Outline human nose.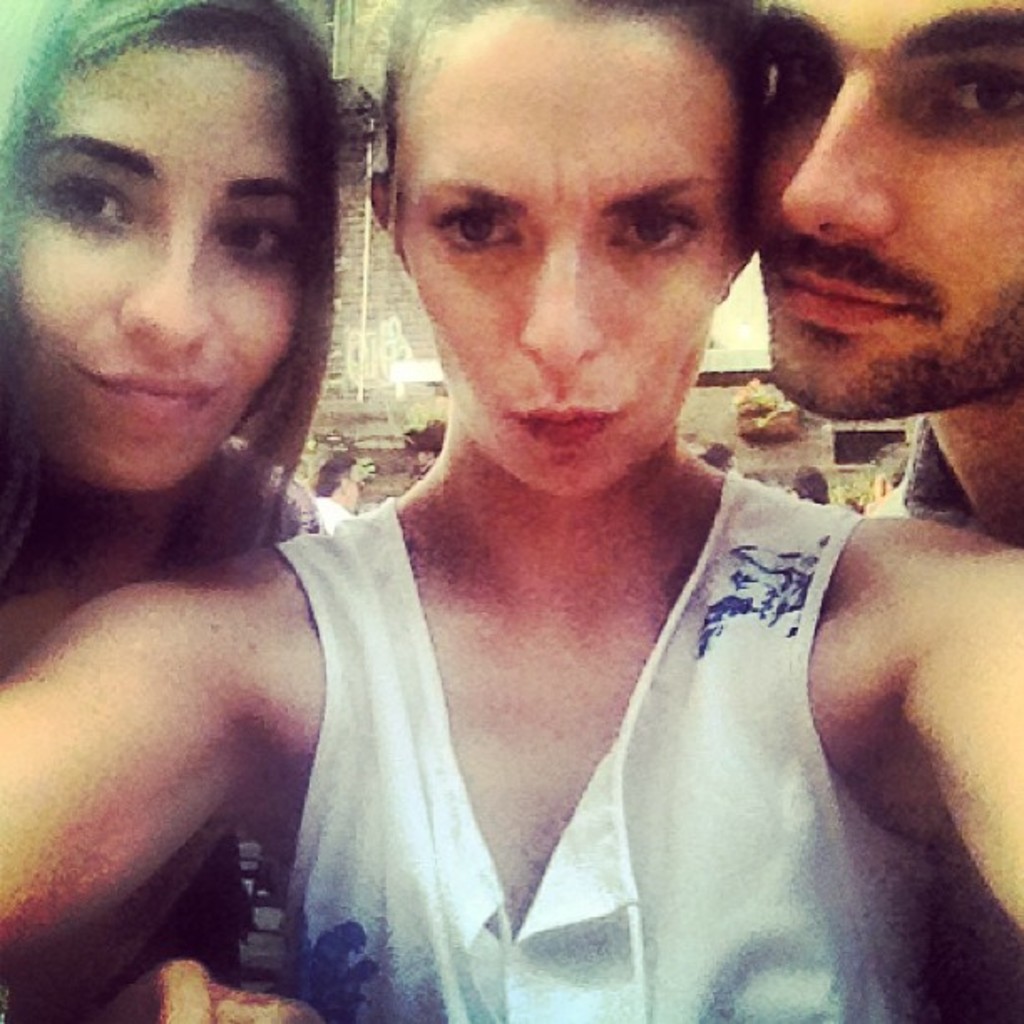
Outline: (773, 62, 895, 251).
